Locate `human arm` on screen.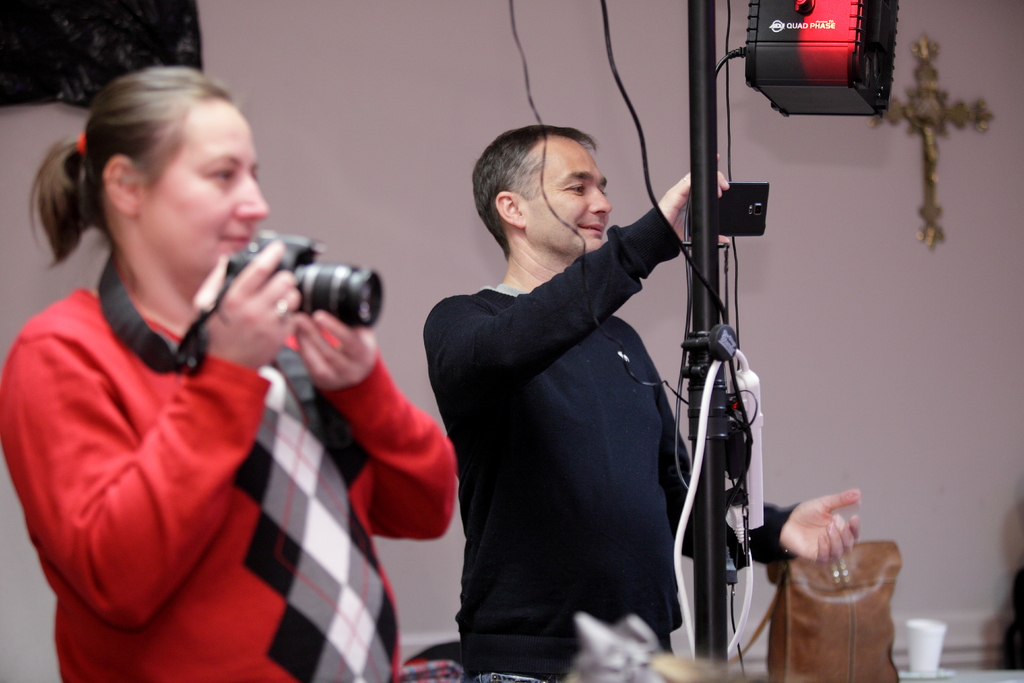
On screen at bbox(653, 373, 862, 564).
